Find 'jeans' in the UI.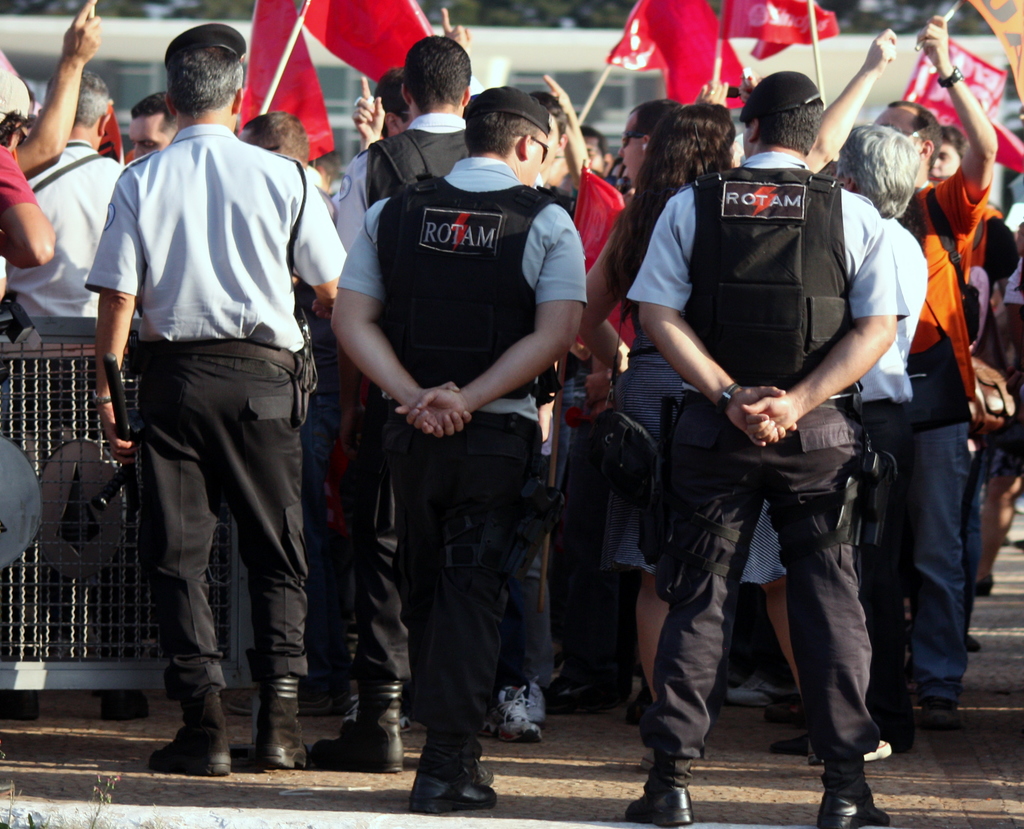
UI element at locate(340, 419, 427, 675).
